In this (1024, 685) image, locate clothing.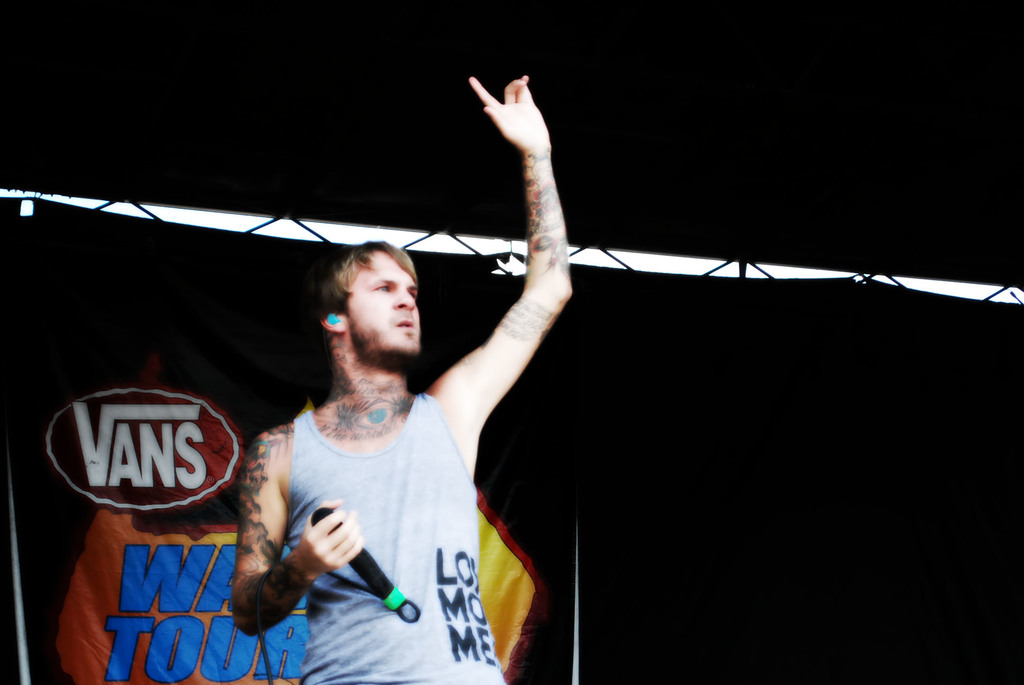
Bounding box: [294,383,509,684].
